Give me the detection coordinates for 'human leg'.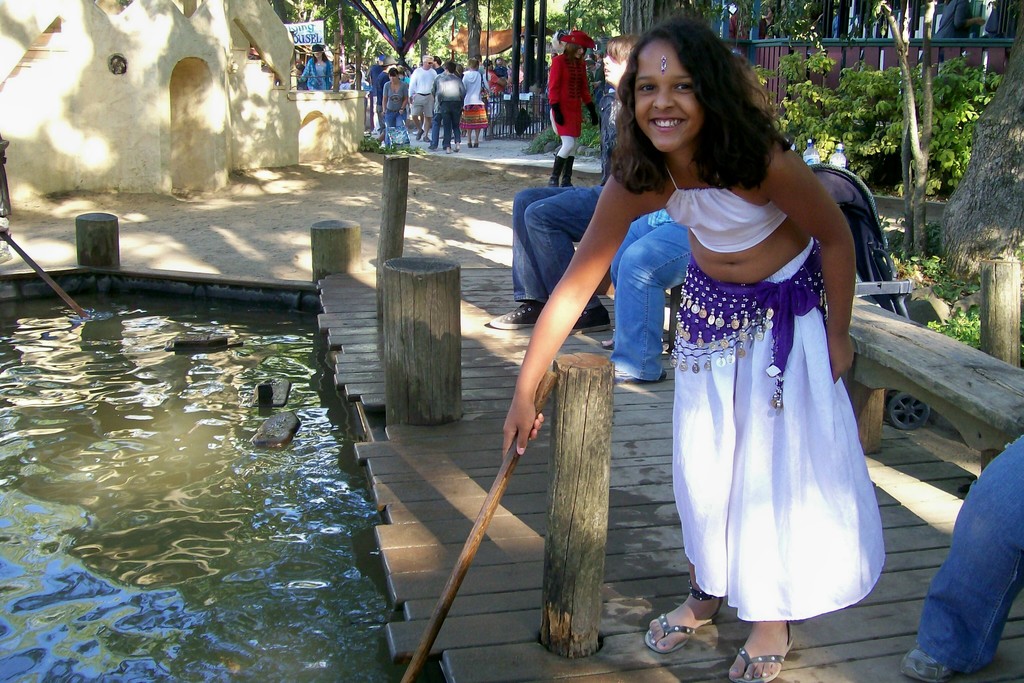
<box>612,221,689,384</box>.
